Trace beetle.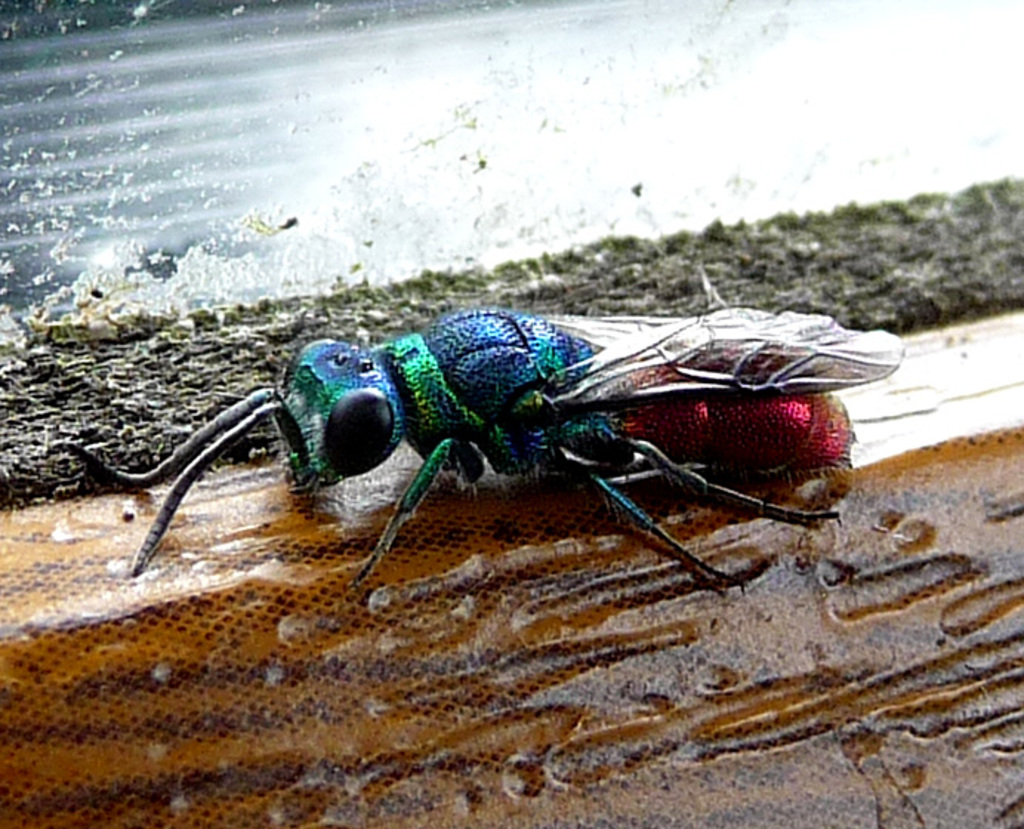
Traced to 55,301,928,623.
